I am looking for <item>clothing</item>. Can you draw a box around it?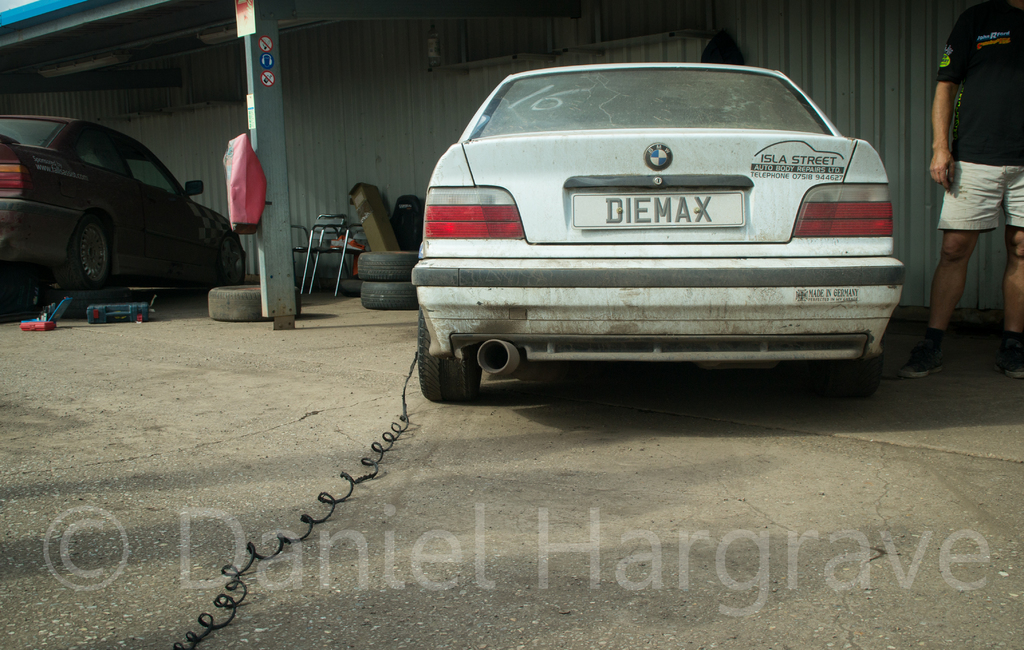
Sure, the bounding box is <box>933,0,1023,232</box>.
